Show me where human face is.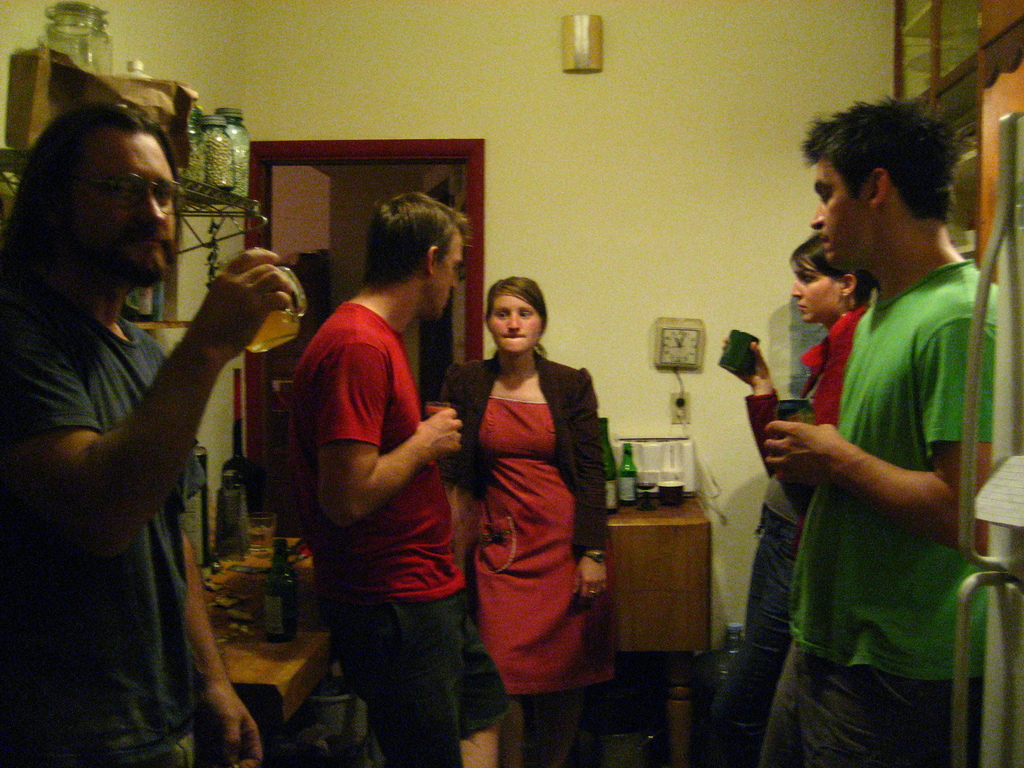
human face is at x1=812 y1=159 x2=866 y2=269.
